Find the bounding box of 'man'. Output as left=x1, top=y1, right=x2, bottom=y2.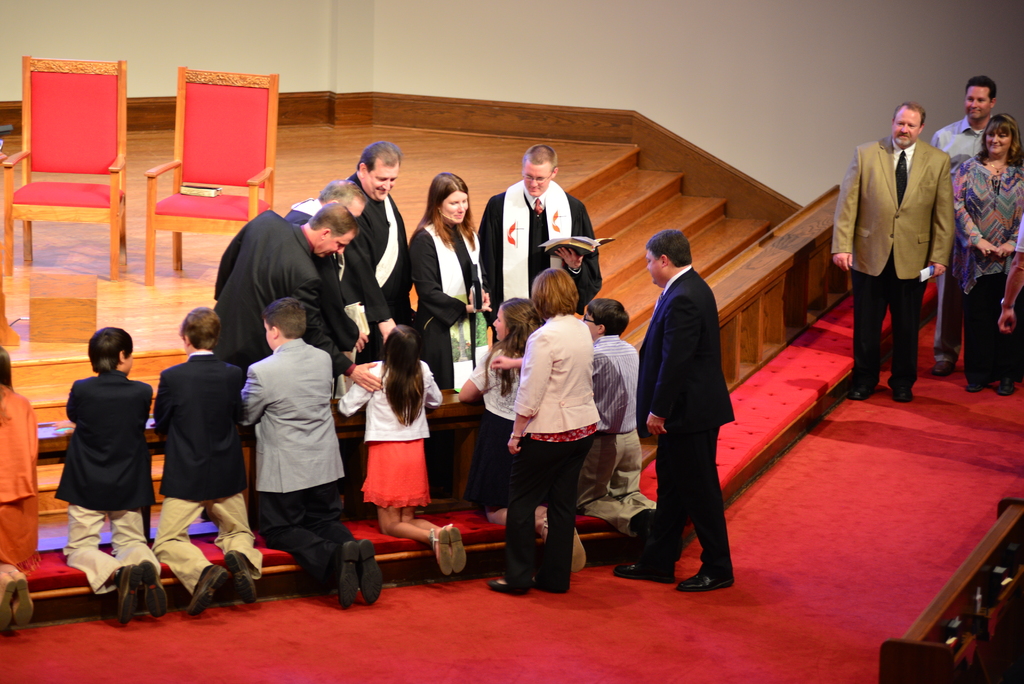
left=609, top=227, right=739, bottom=597.
